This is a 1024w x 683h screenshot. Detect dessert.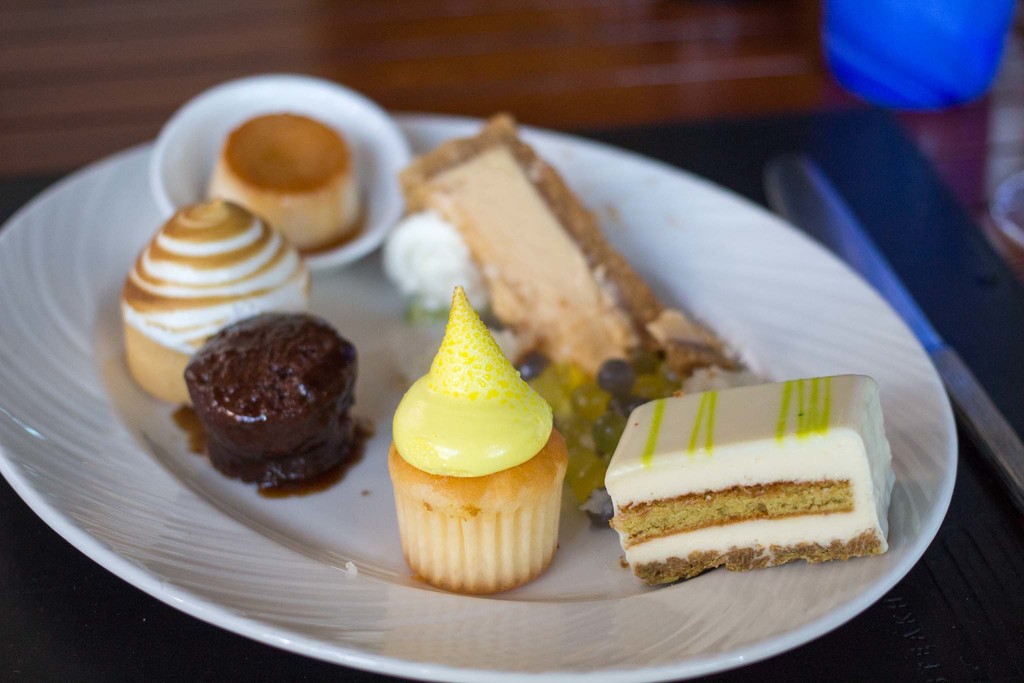
[593,391,906,591].
